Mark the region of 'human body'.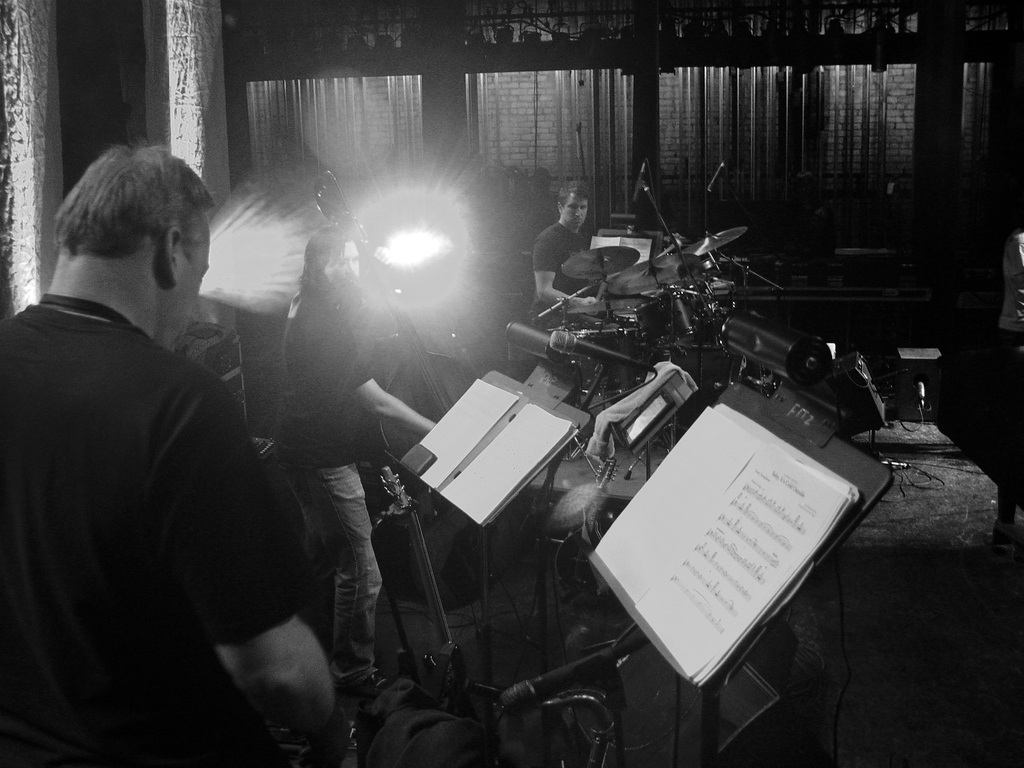
Region: (532, 179, 605, 332).
